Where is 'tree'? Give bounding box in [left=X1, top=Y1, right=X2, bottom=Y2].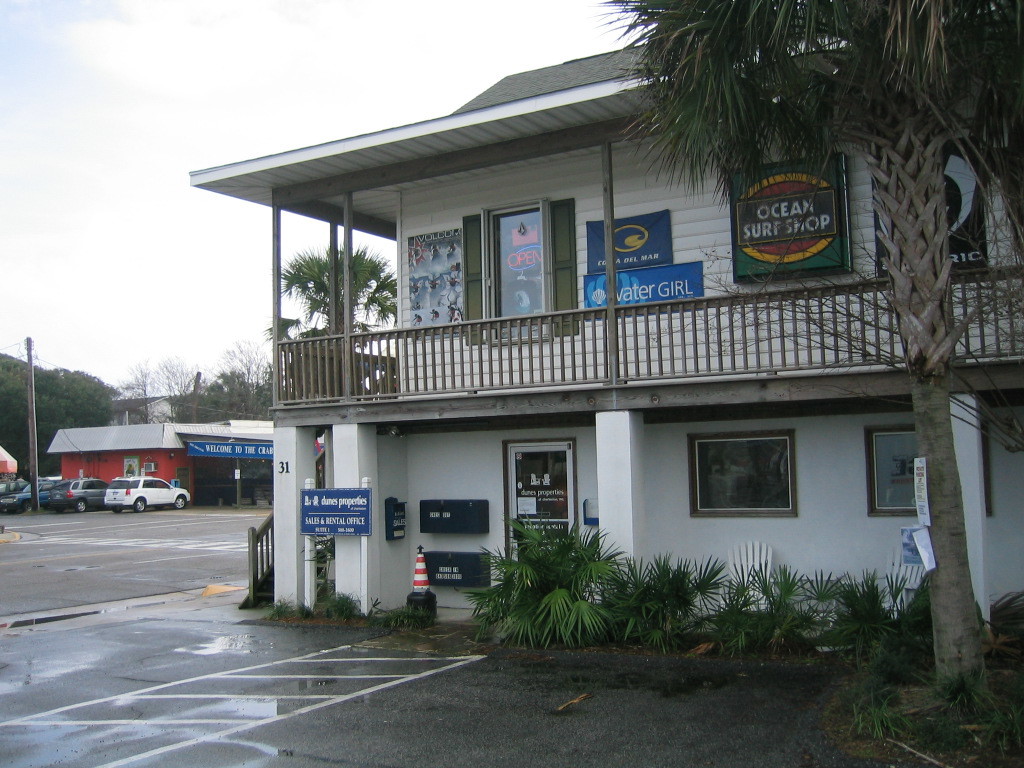
[left=598, top=0, right=1023, bottom=687].
